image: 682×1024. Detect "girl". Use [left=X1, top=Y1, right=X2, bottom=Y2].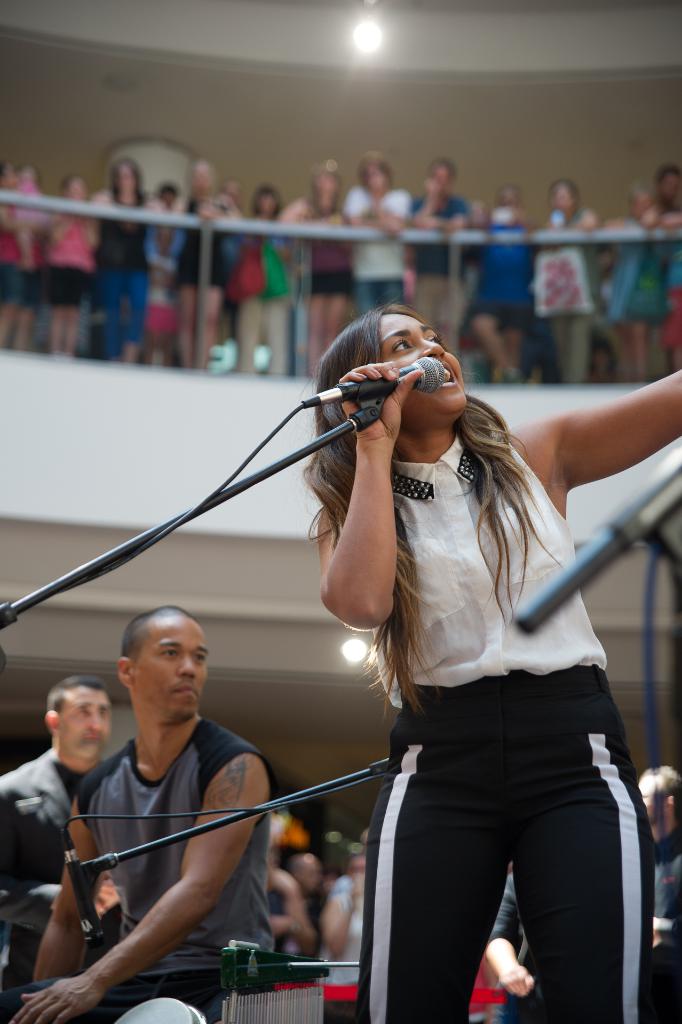
[left=40, top=180, right=104, bottom=353].
